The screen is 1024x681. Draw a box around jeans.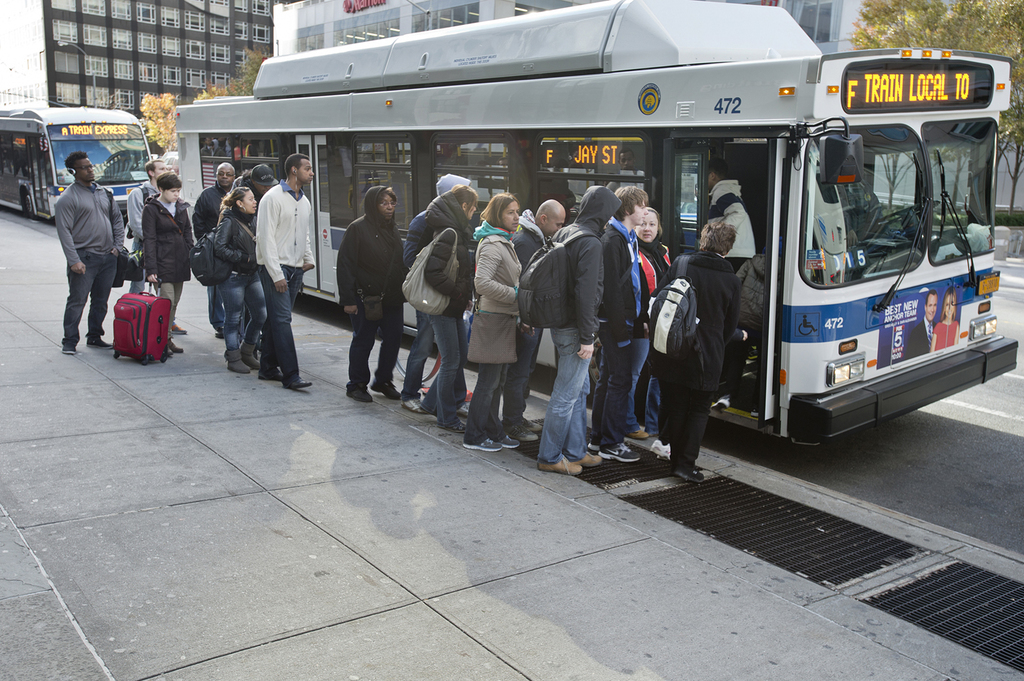
{"left": 551, "top": 333, "right": 605, "bottom": 474}.
